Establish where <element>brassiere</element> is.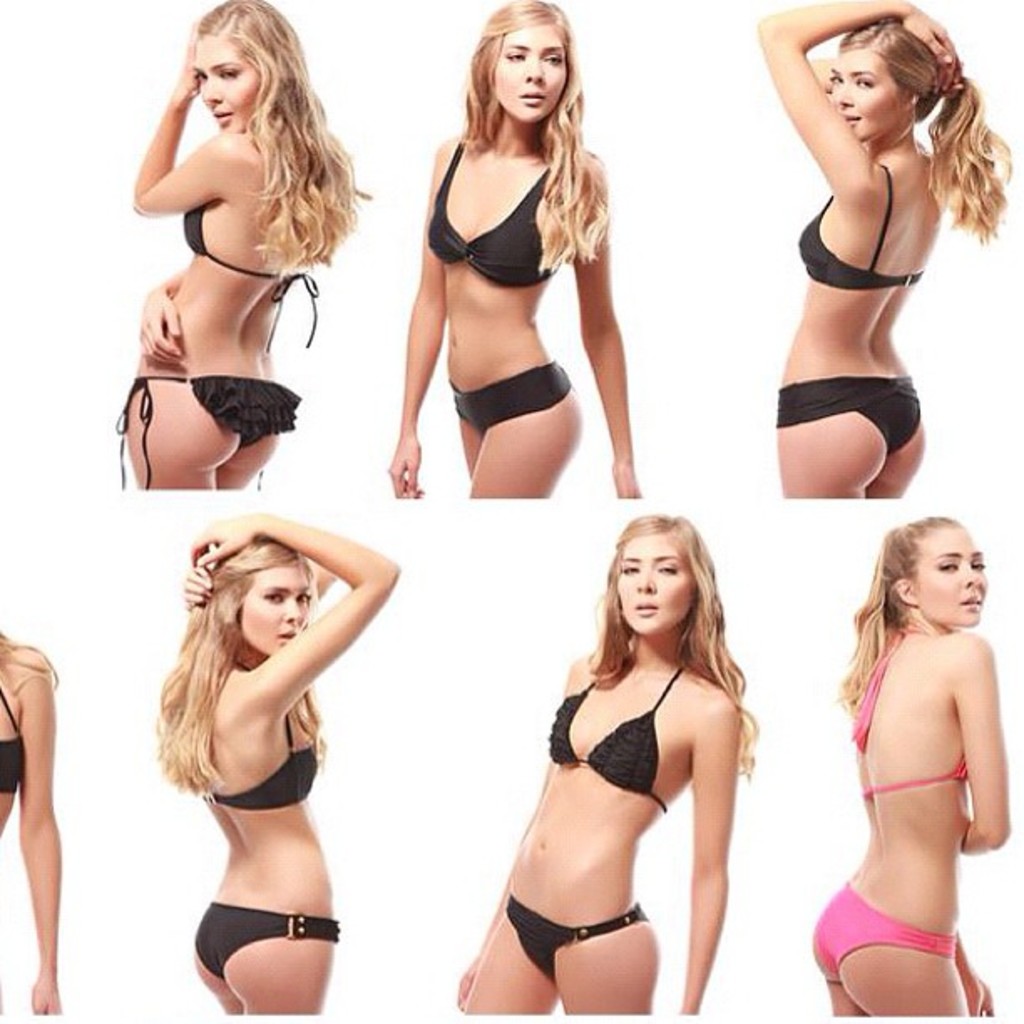
Established at 186:202:318:353.
